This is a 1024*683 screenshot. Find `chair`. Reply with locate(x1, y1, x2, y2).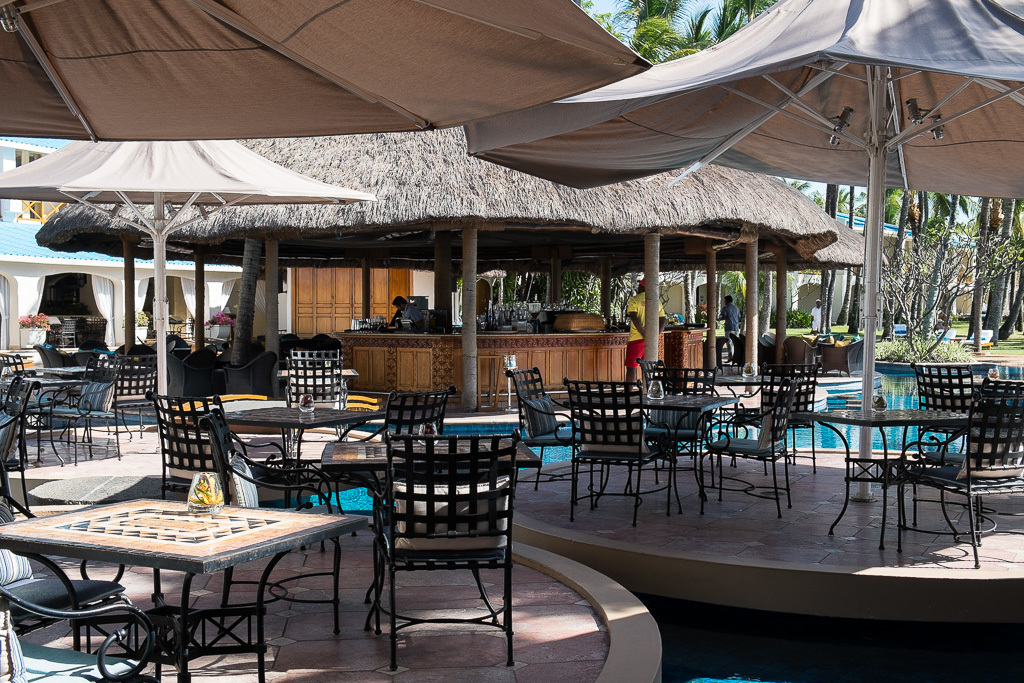
locate(910, 368, 989, 470).
